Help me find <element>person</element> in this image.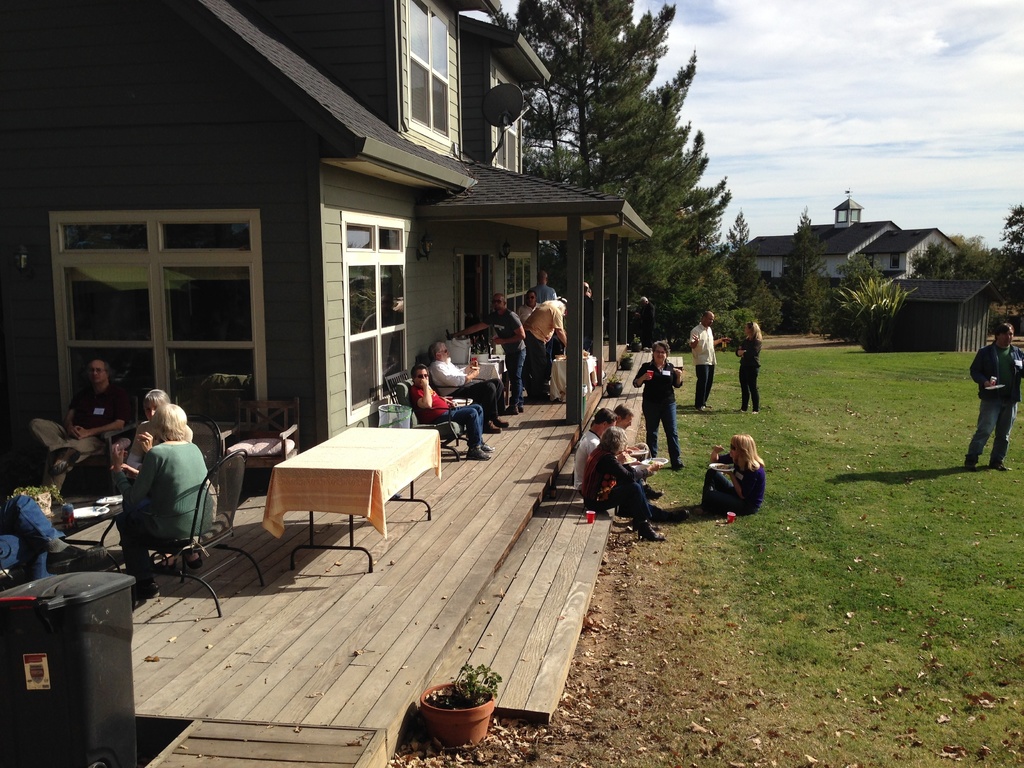
Found it: locate(0, 499, 92, 583).
